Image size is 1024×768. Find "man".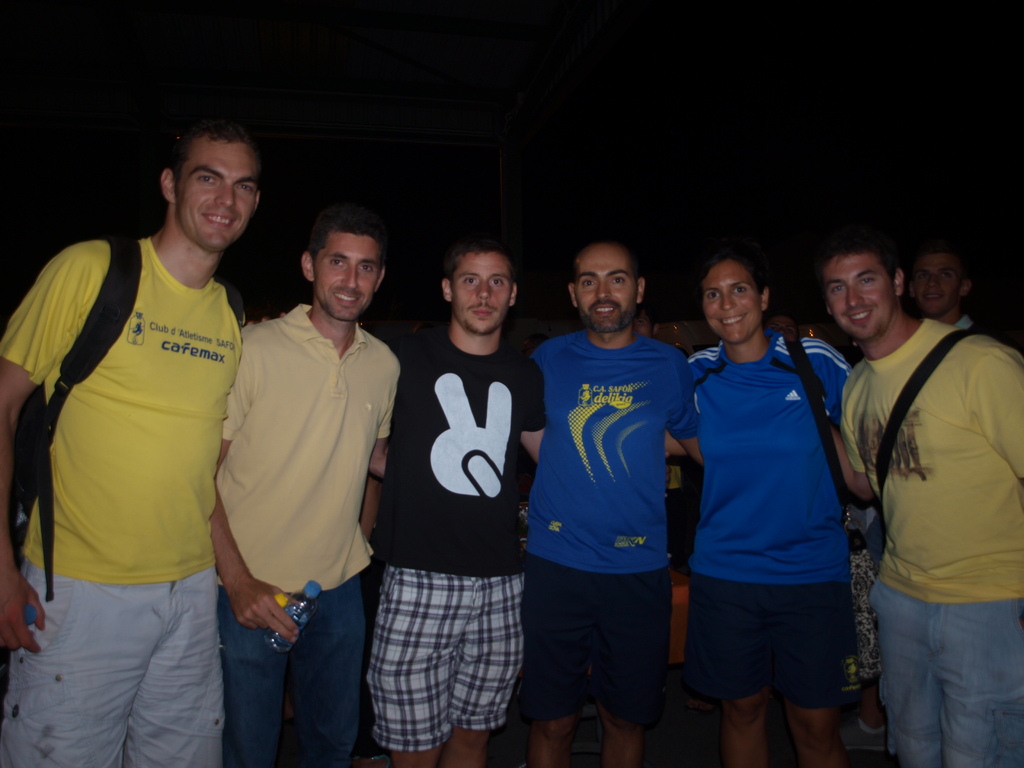
<region>822, 204, 1023, 767</region>.
